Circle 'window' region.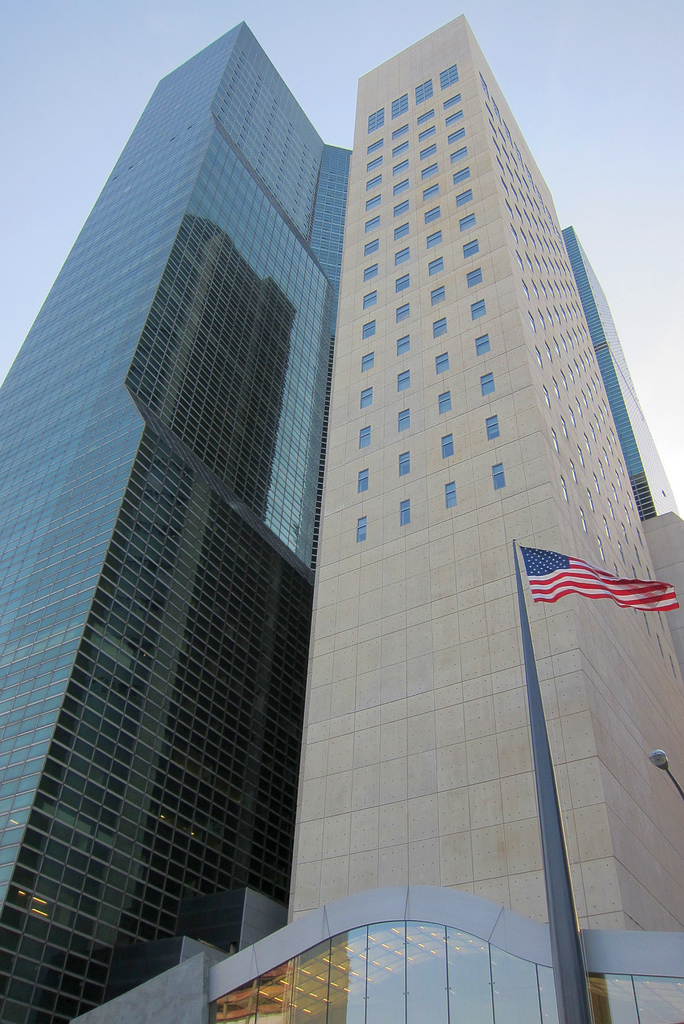
Region: left=361, top=290, right=380, bottom=314.
